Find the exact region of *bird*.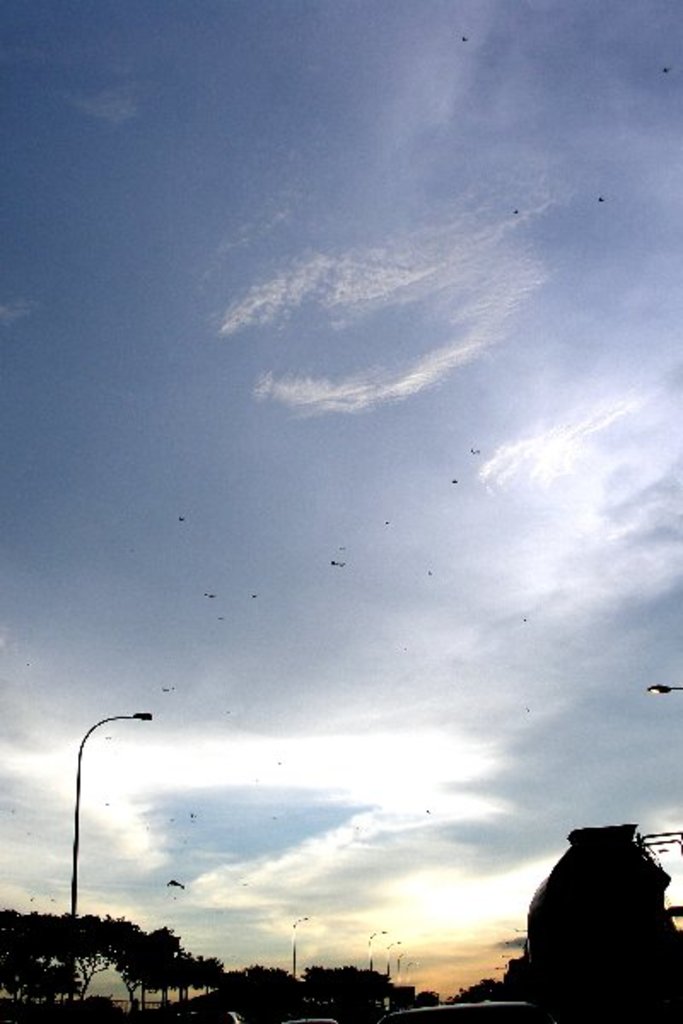
Exact region: (386, 521, 394, 527).
